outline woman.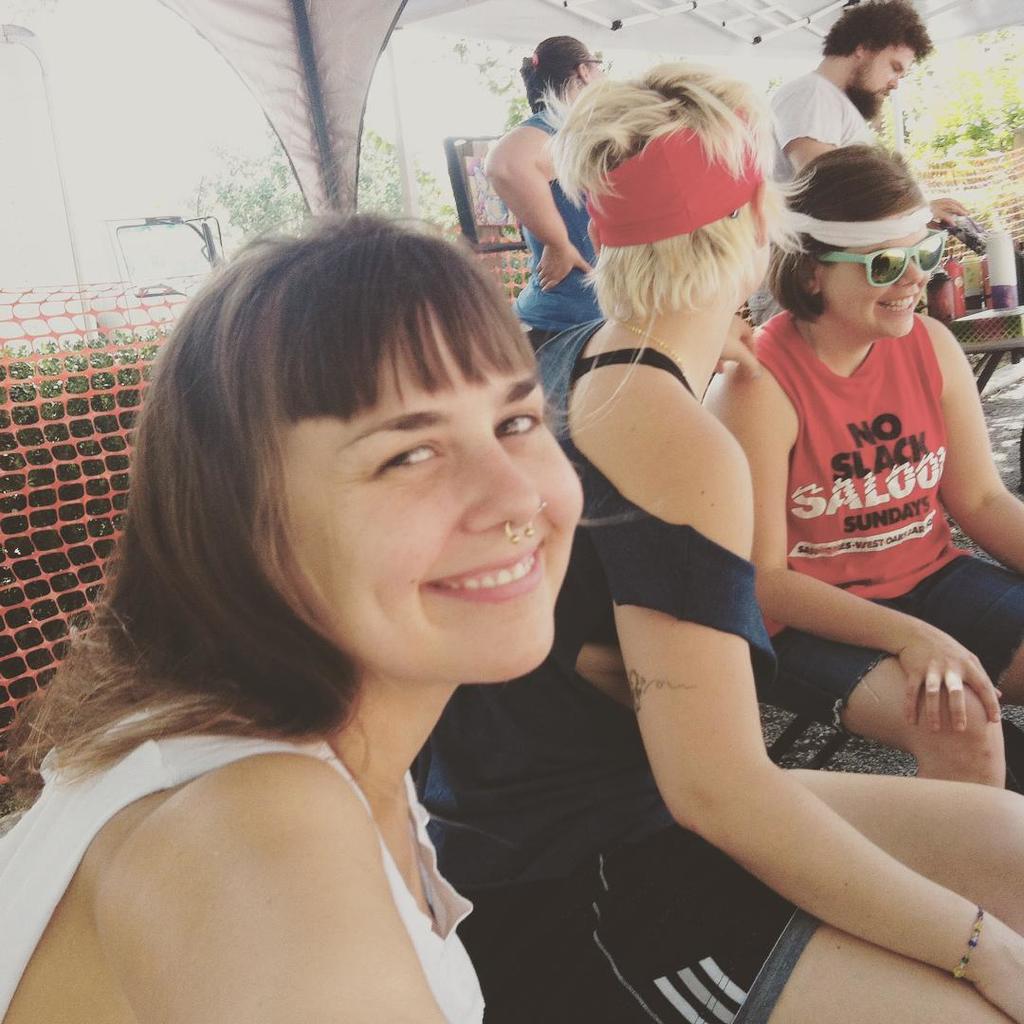
Outline: <region>20, 198, 689, 1022</region>.
